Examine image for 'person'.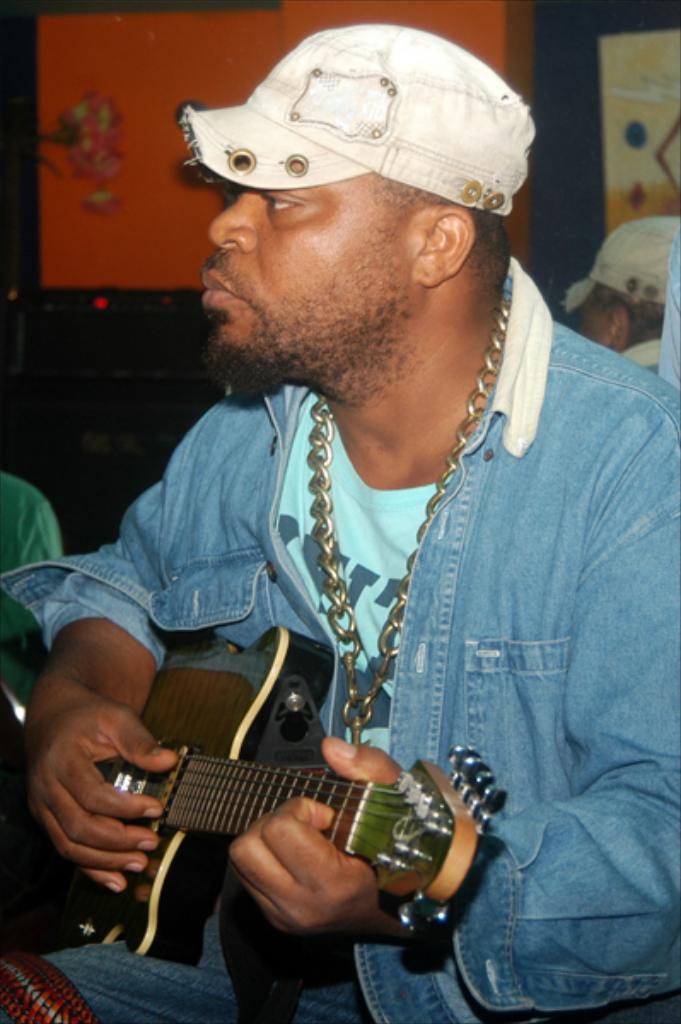
Examination result: pyautogui.locateOnScreen(0, 19, 679, 1022).
